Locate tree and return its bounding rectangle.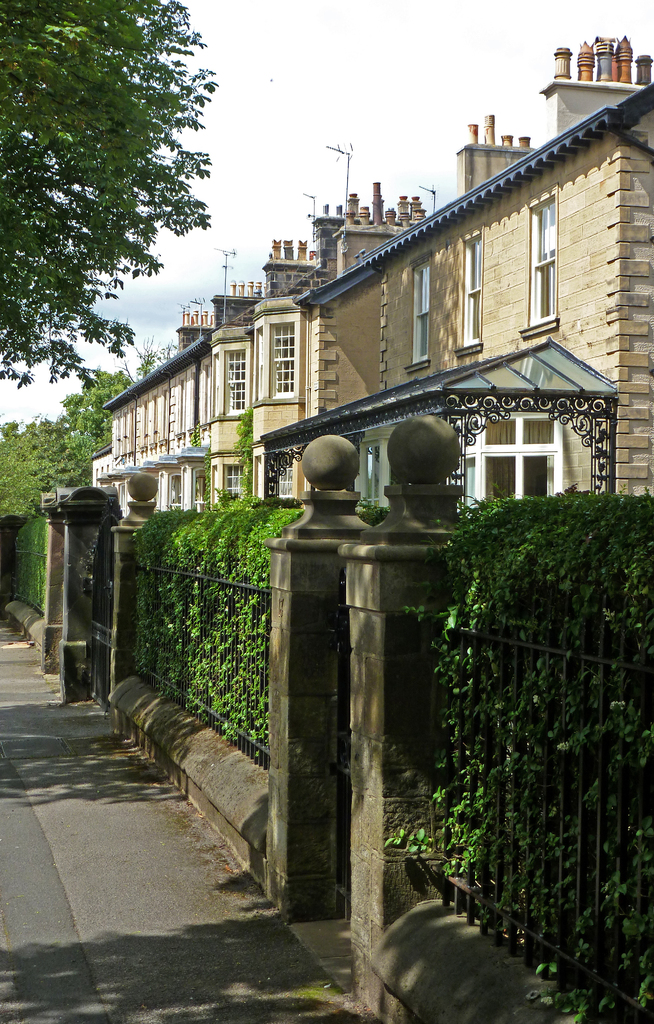
0 0 214 390.
